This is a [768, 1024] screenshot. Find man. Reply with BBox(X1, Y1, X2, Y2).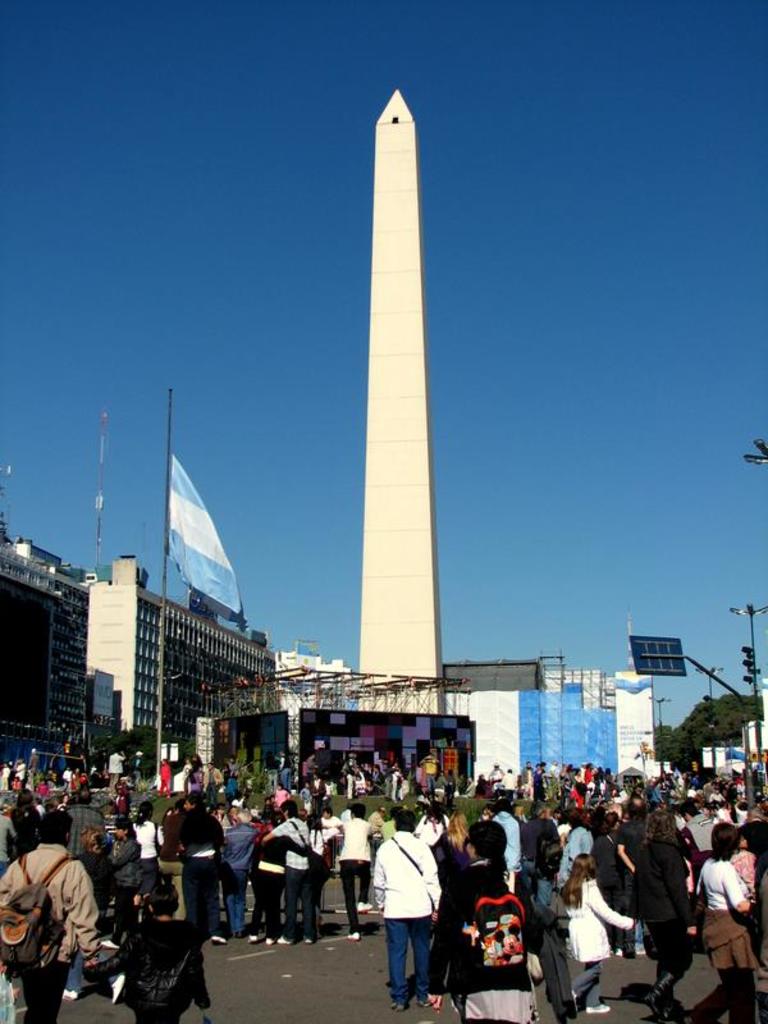
BBox(444, 769, 457, 817).
